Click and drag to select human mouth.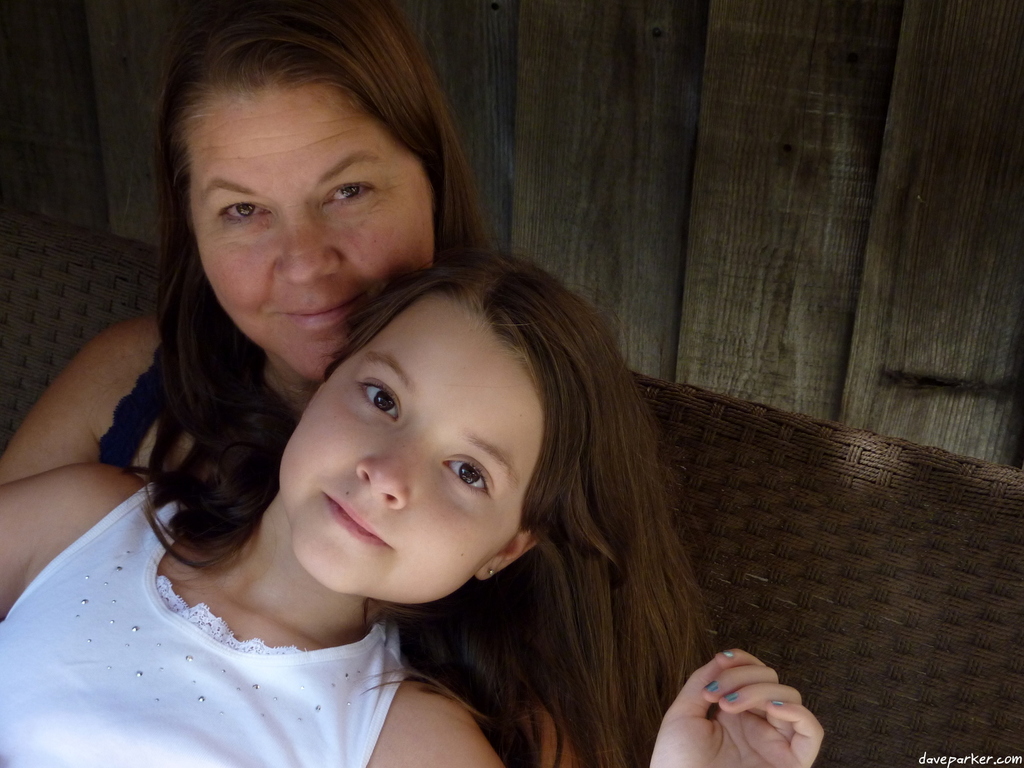
Selection: 285,299,362,333.
